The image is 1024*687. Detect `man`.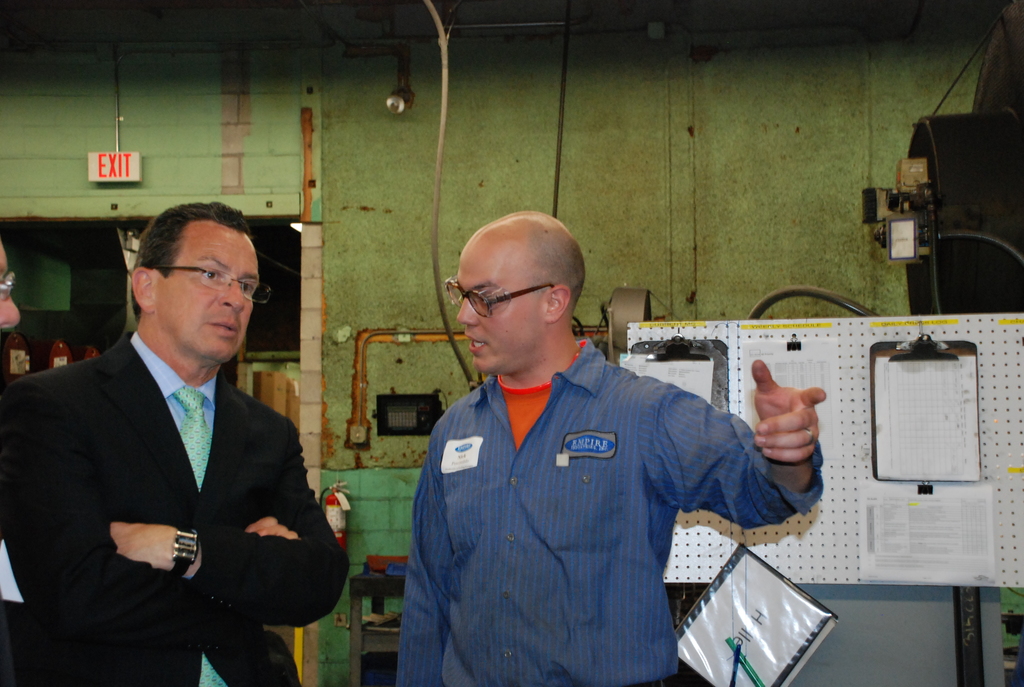
Detection: 10,194,338,671.
